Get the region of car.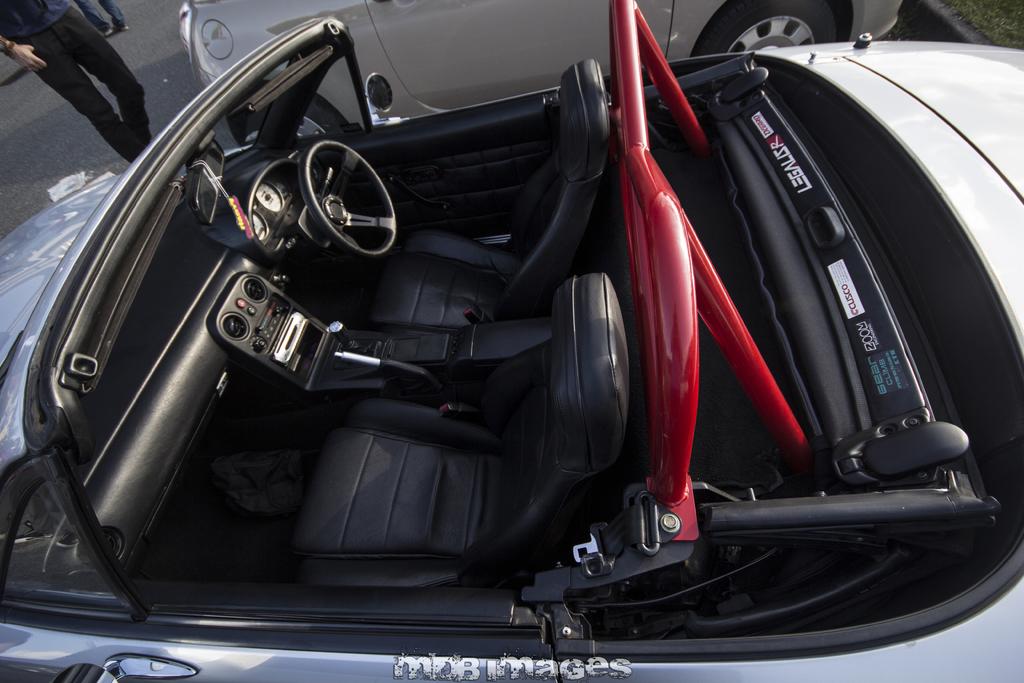
x1=31 y1=7 x2=1014 y2=675.
